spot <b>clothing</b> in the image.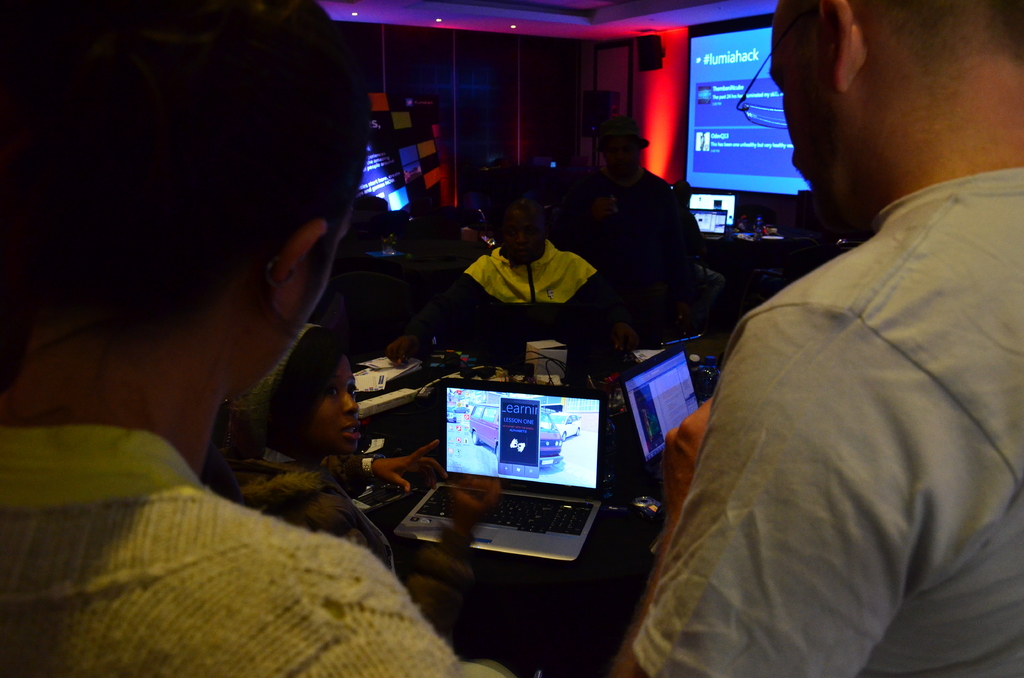
<b>clothing</b> found at <bbox>0, 430, 490, 677</bbox>.
